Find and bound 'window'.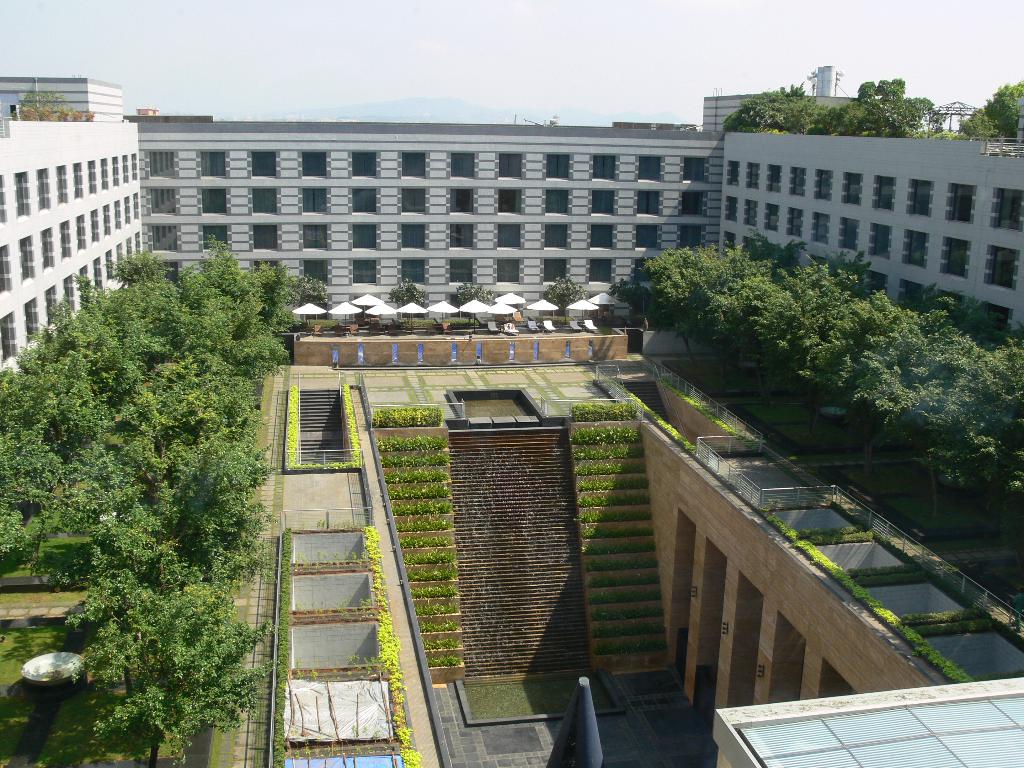
Bound: [545,151,574,180].
